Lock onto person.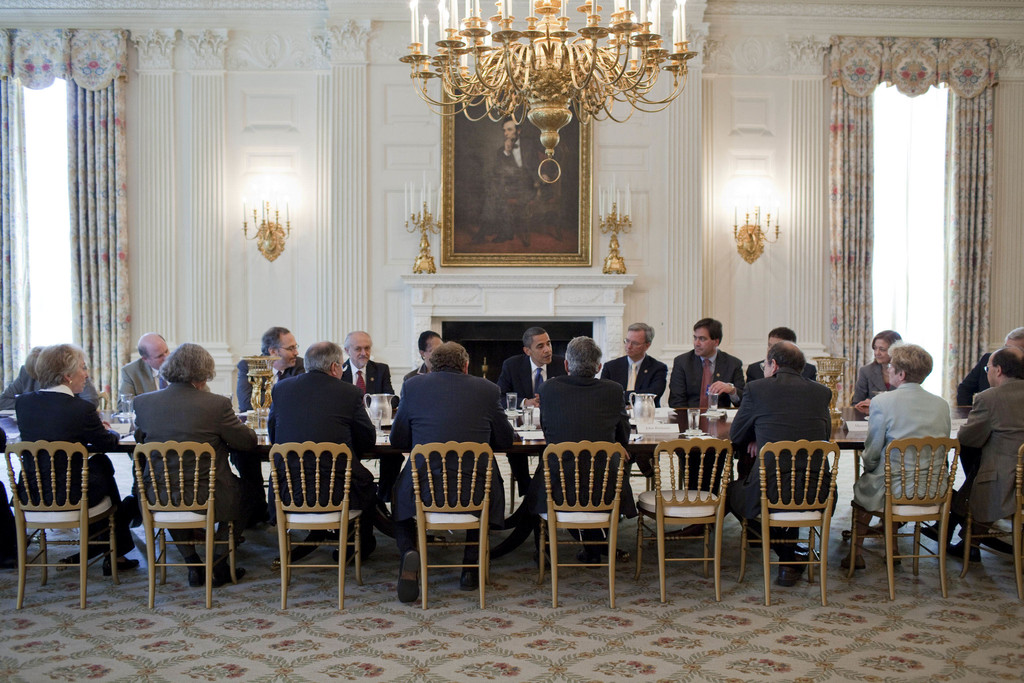
Locked: box=[132, 339, 259, 589].
